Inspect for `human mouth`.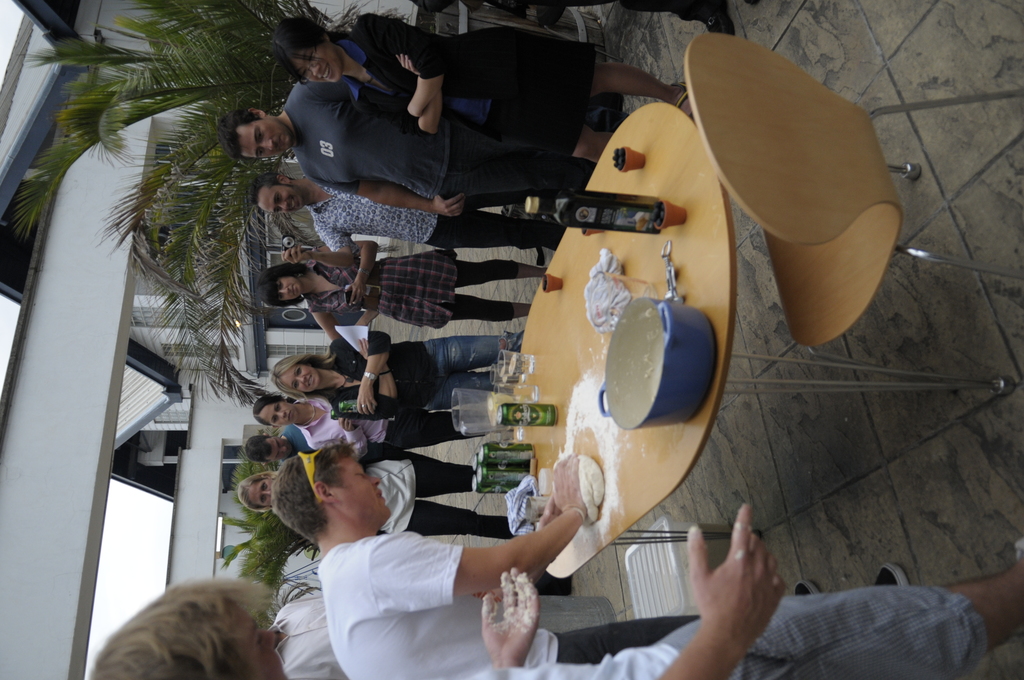
Inspection: (291,285,296,298).
